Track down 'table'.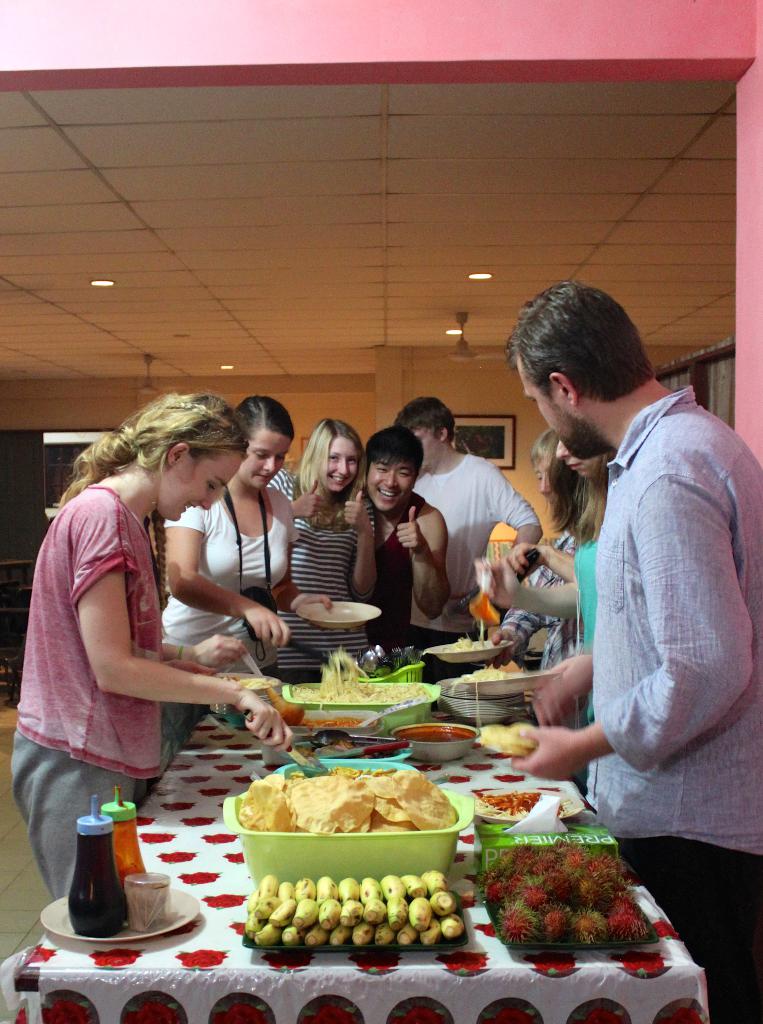
Tracked to x1=8 y1=707 x2=705 y2=1023.
